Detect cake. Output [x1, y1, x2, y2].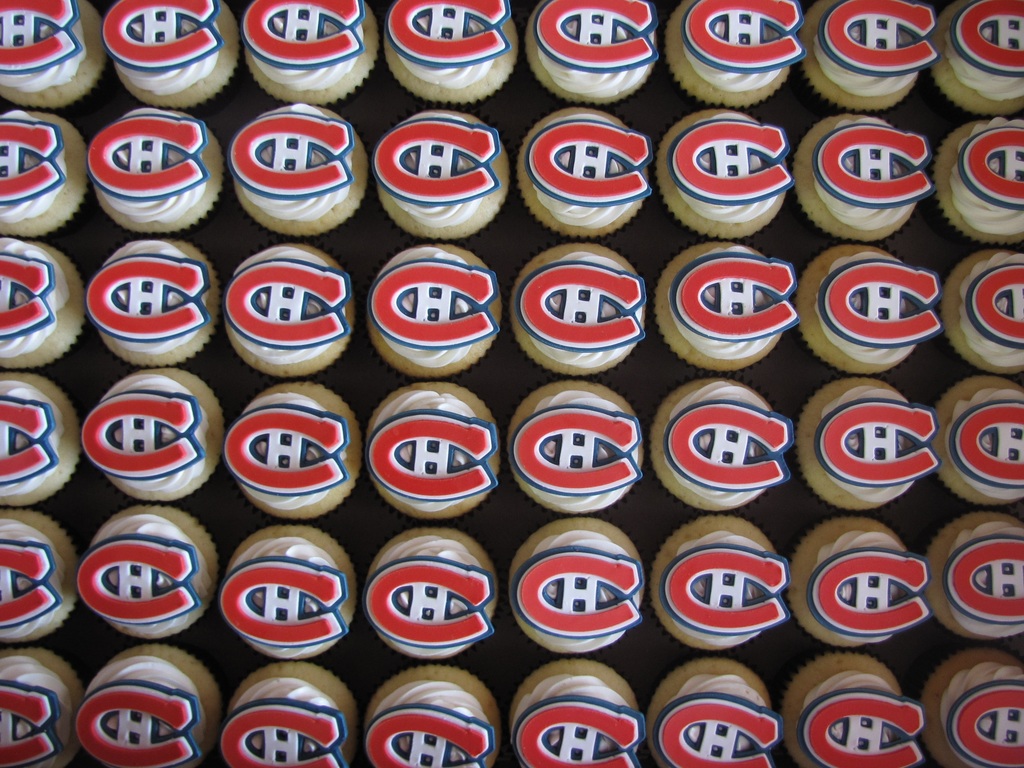
[228, 105, 364, 243].
